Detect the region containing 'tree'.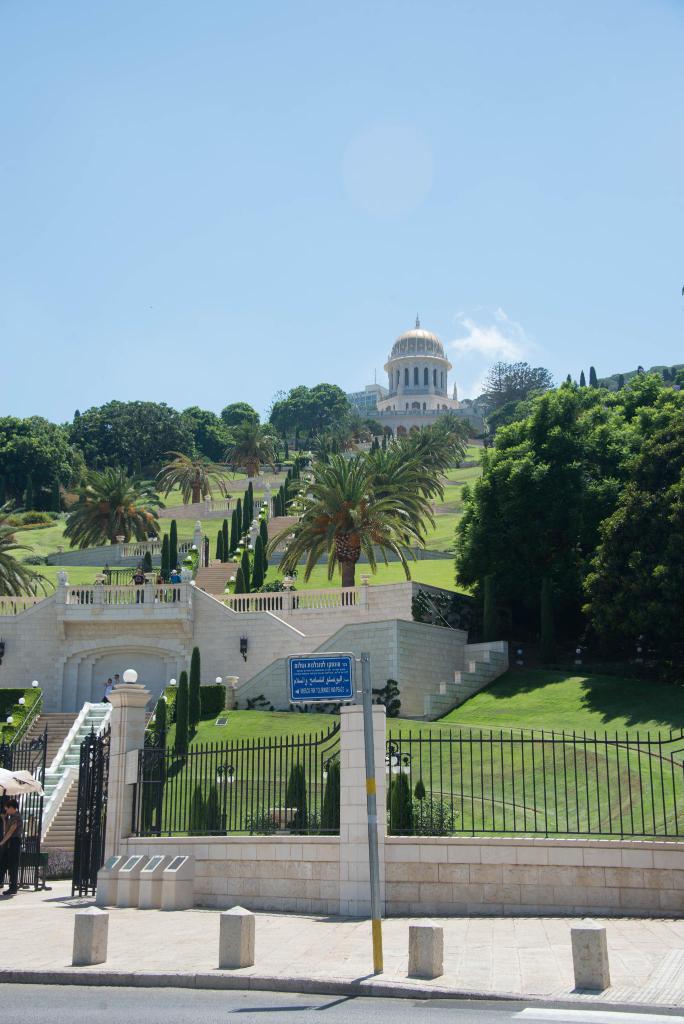
[153,697,169,786].
